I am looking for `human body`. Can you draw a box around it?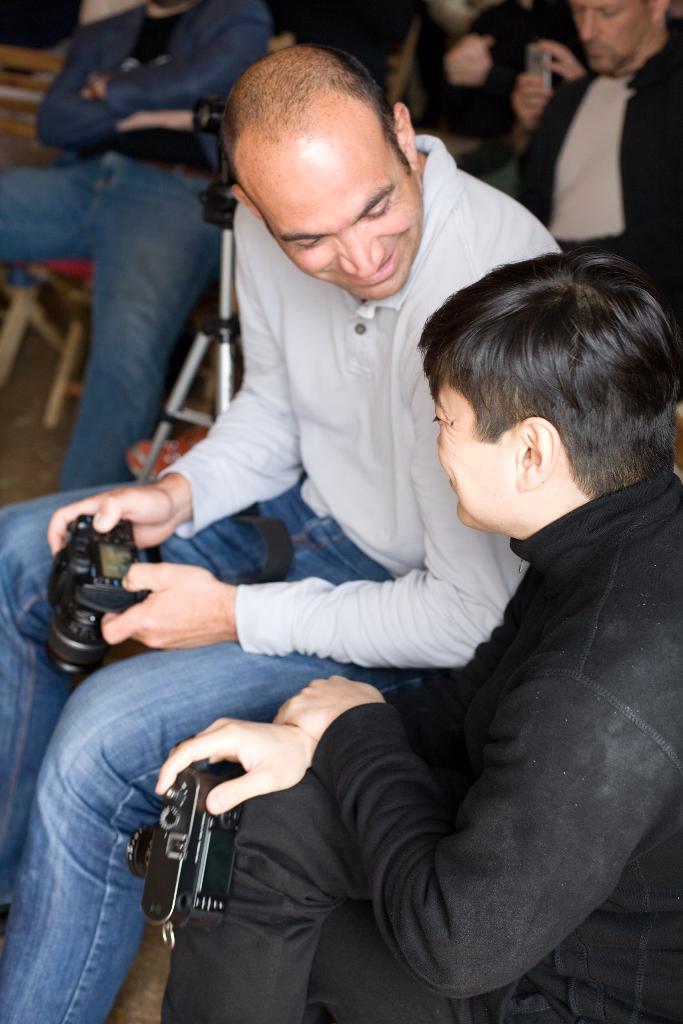
Sure, the bounding box is (508,24,682,314).
